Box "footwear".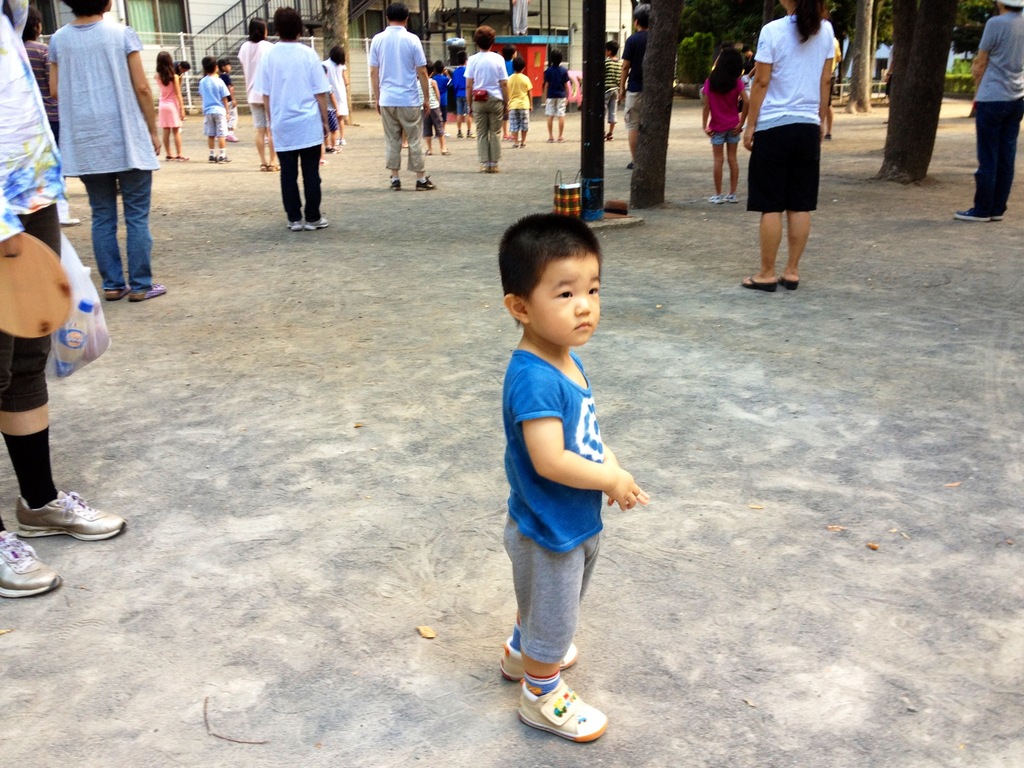
<box>102,282,131,303</box>.
